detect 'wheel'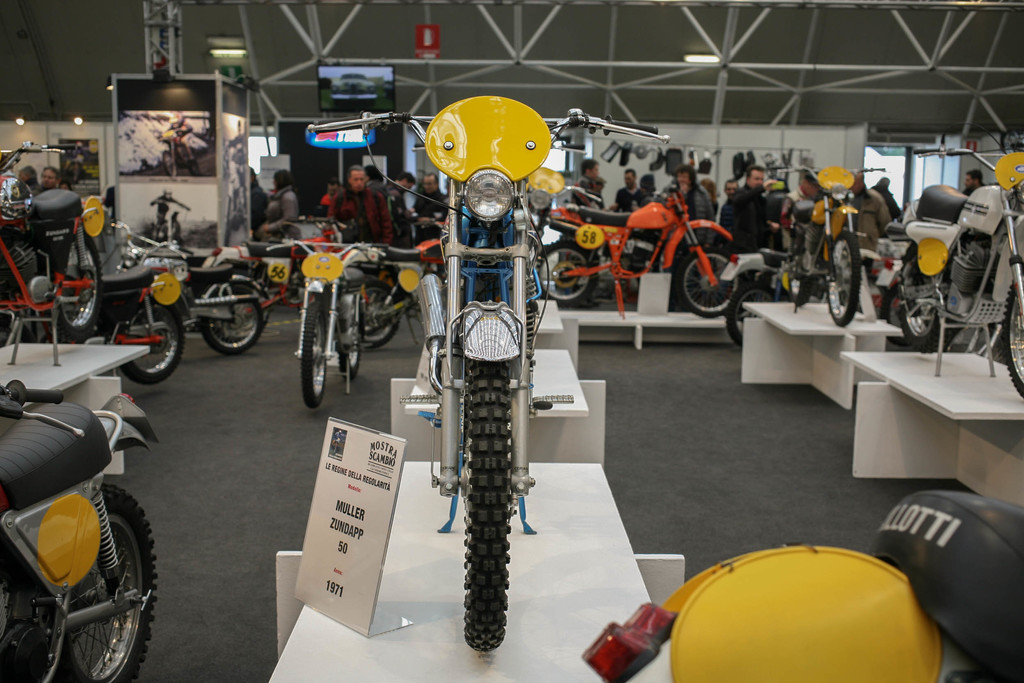
26,490,140,673
